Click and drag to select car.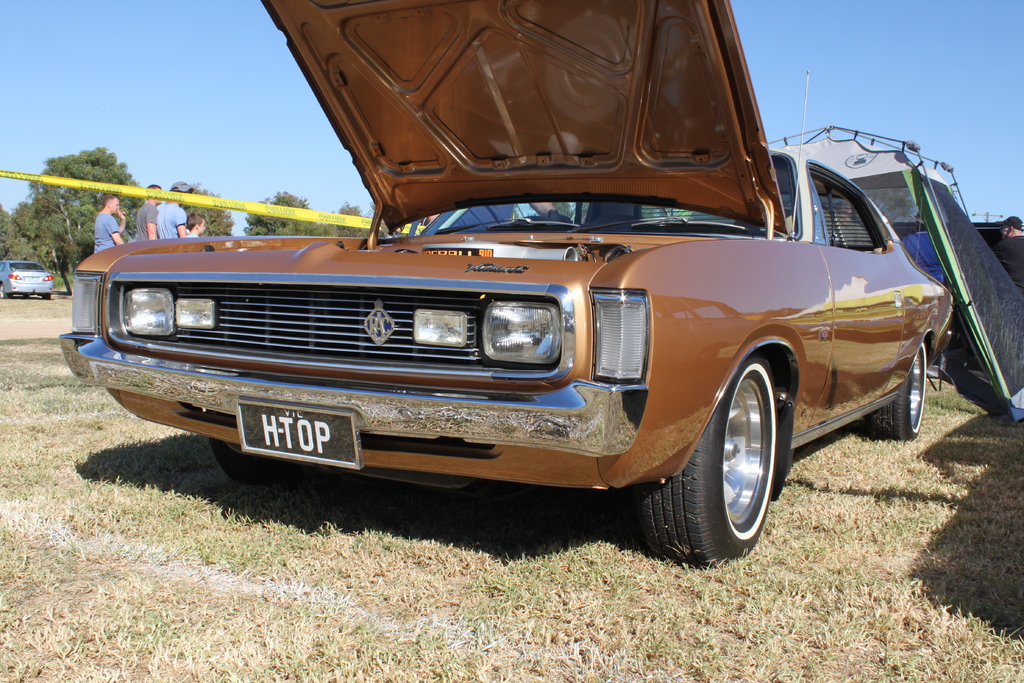
Selection: 59 0 952 571.
